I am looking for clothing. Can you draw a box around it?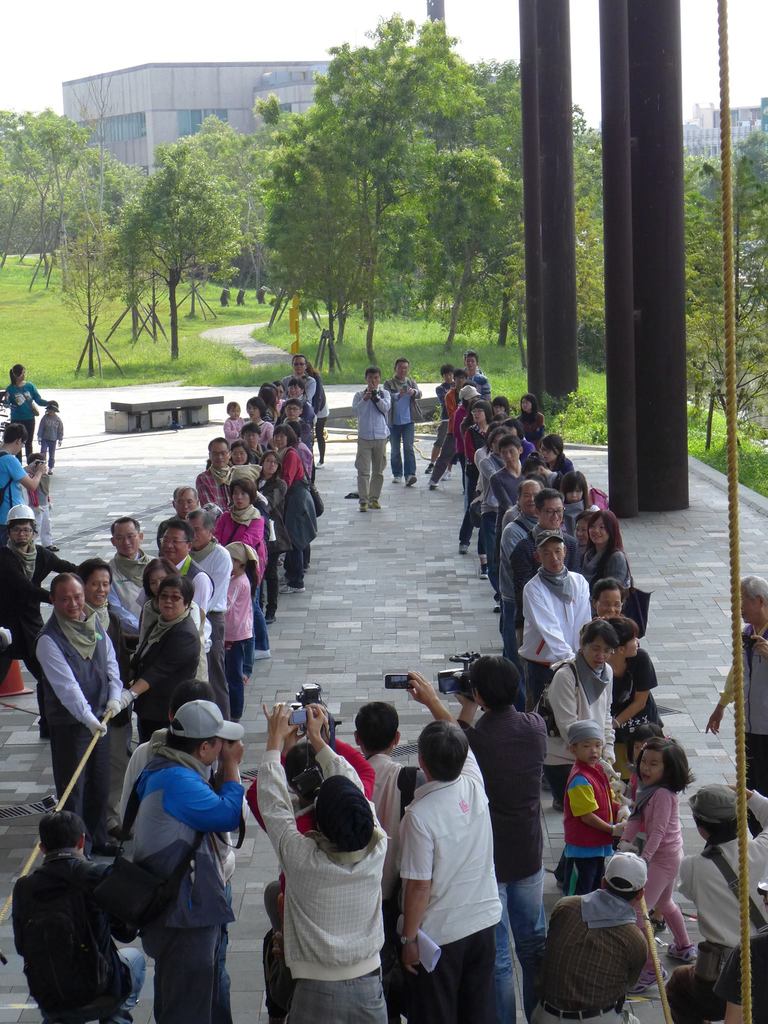
Sure, the bounding box is locate(524, 559, 596, 703).
